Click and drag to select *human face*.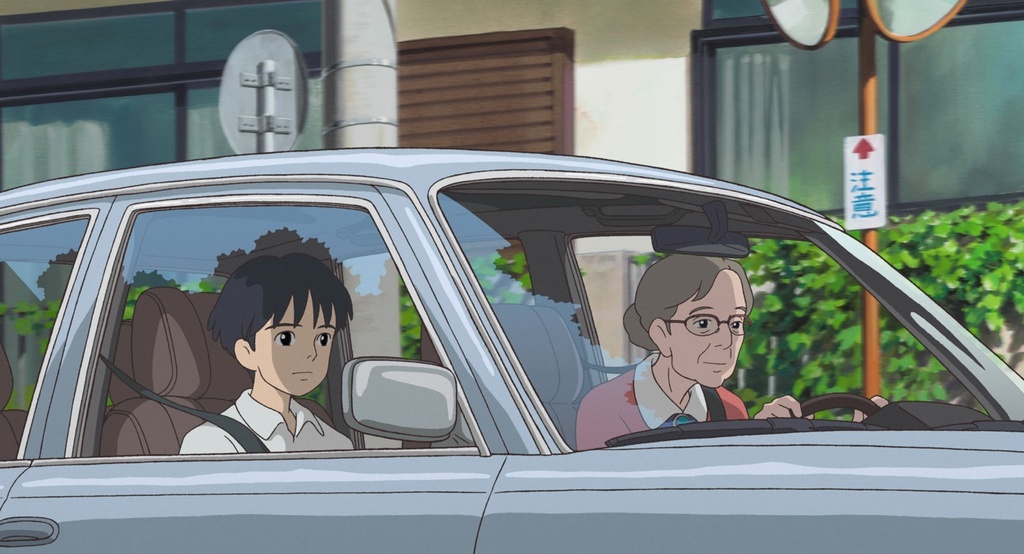
Selection: 667,269,745,390.
